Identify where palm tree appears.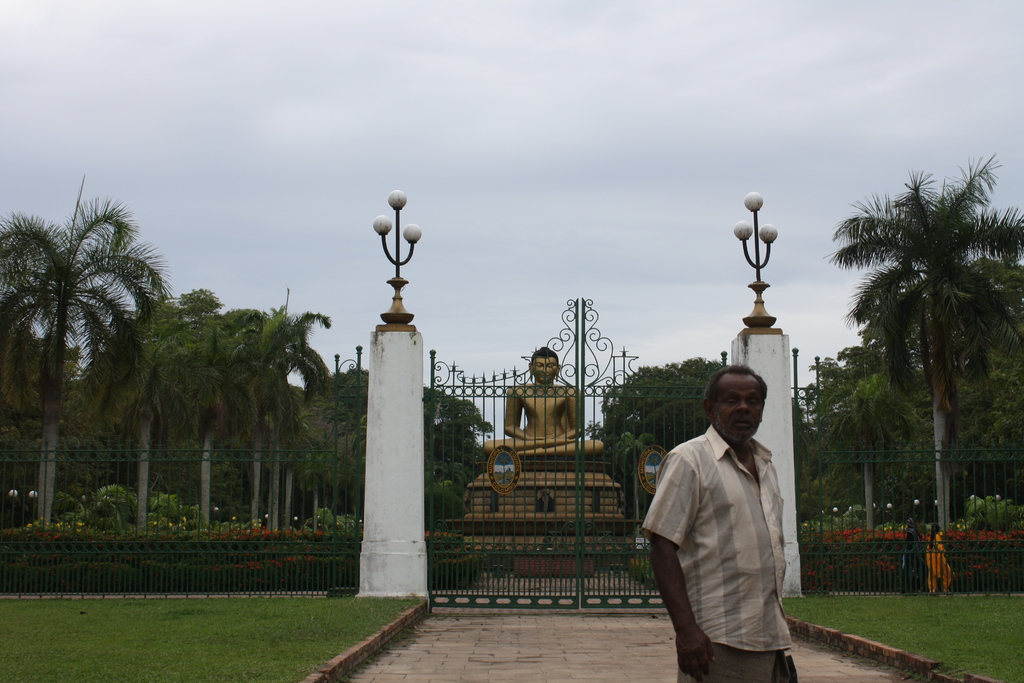
Appears at 236/315/296/536.
